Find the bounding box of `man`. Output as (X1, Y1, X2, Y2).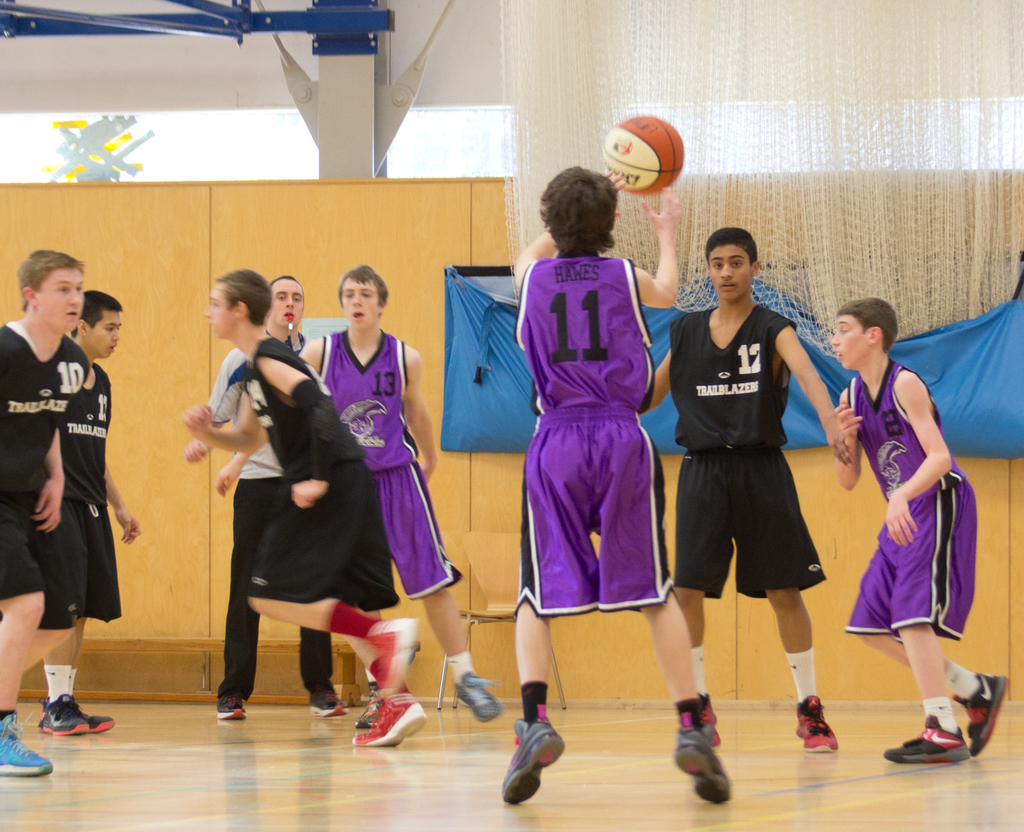
(184, 264, 431, 754).
